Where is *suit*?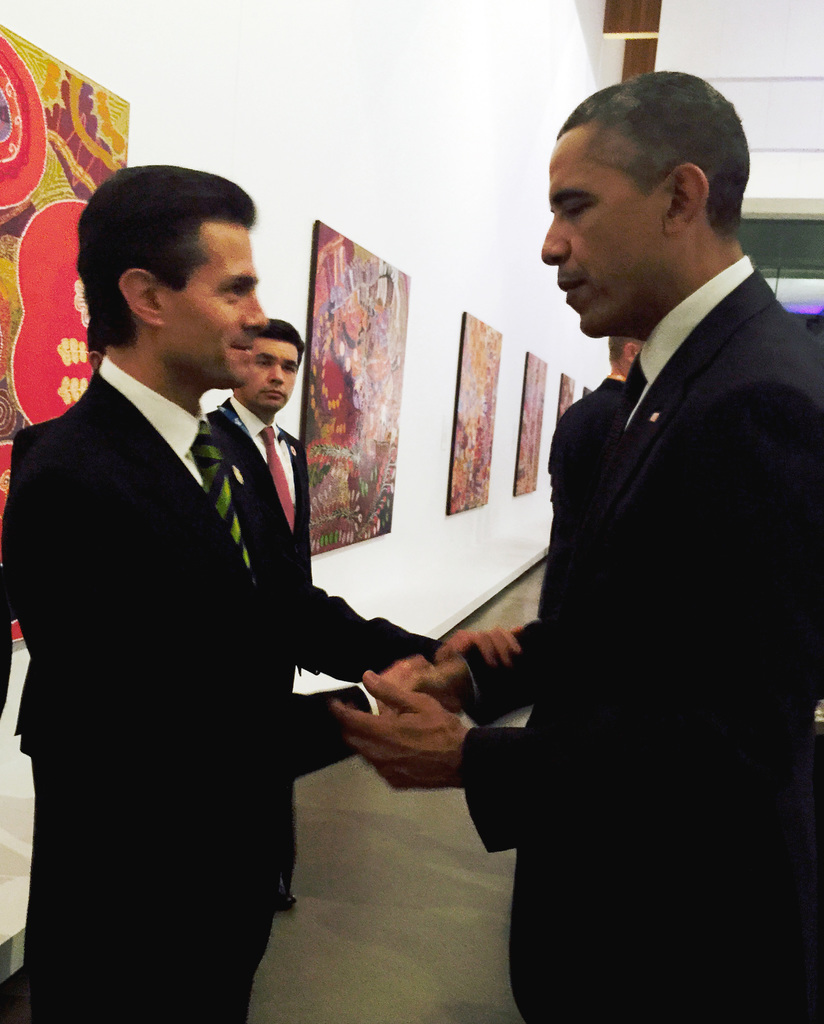
Rect(213, 395, 318, 855).
